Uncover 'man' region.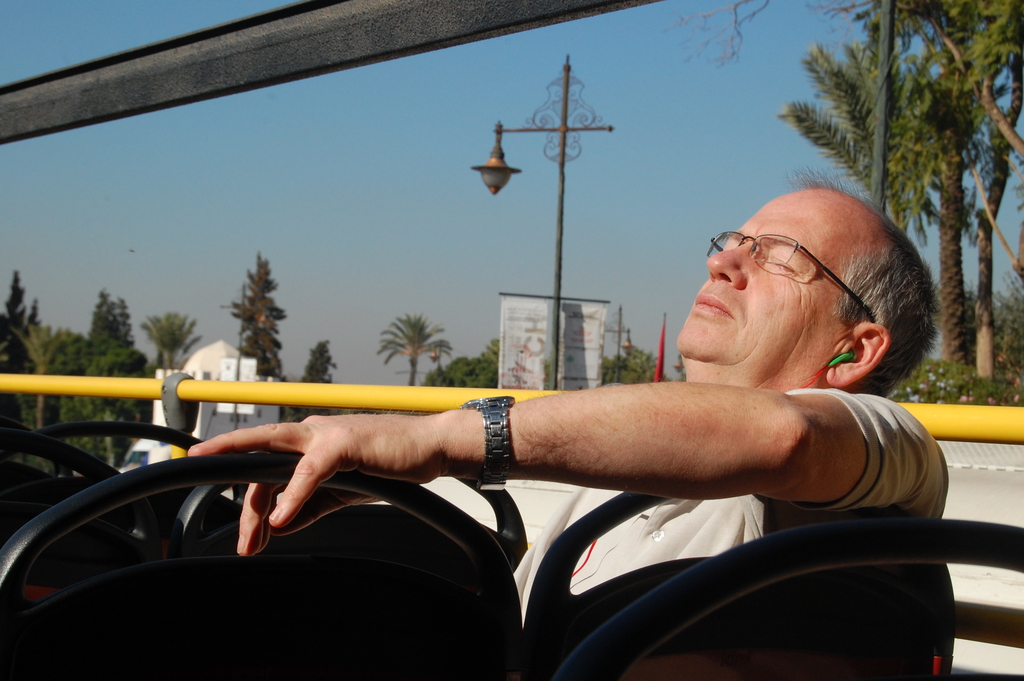
Uncovered: (104, 197, 987, 668).
